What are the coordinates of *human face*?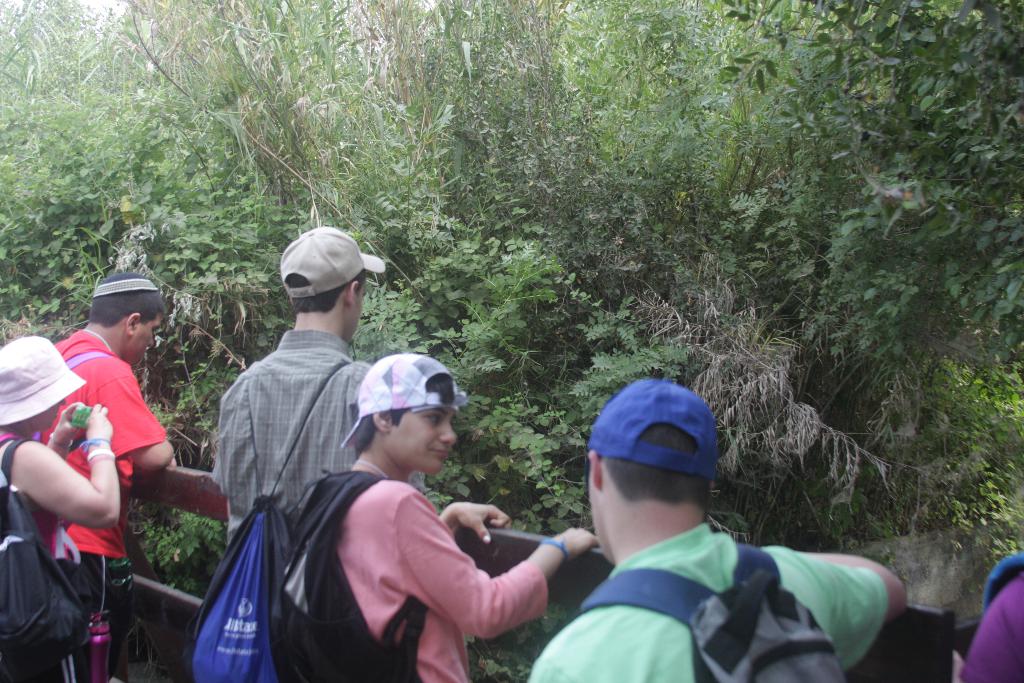
locate(140, 318, 156, 361).
